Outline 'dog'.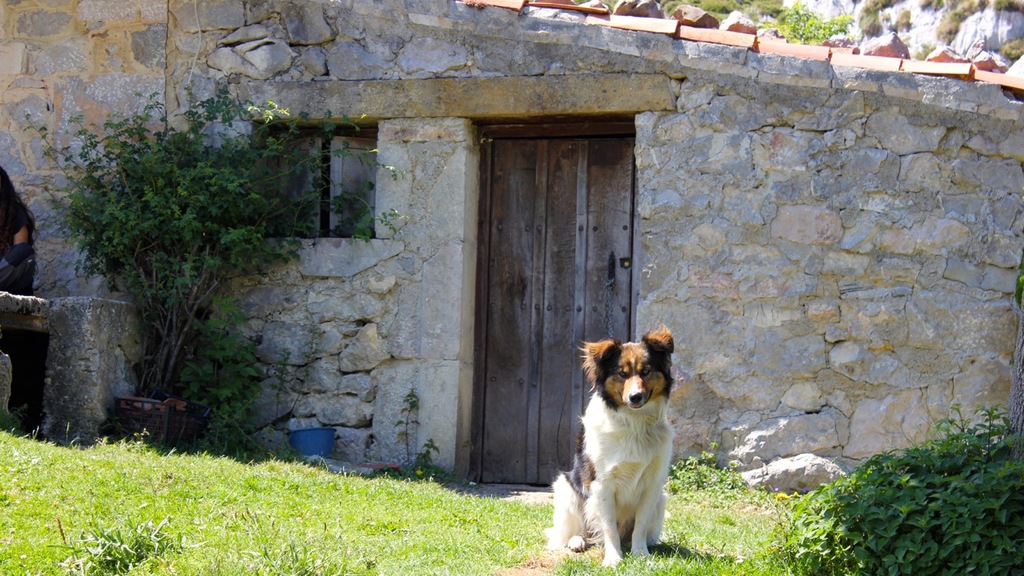
Outline: 546, 323, 679, 566.
